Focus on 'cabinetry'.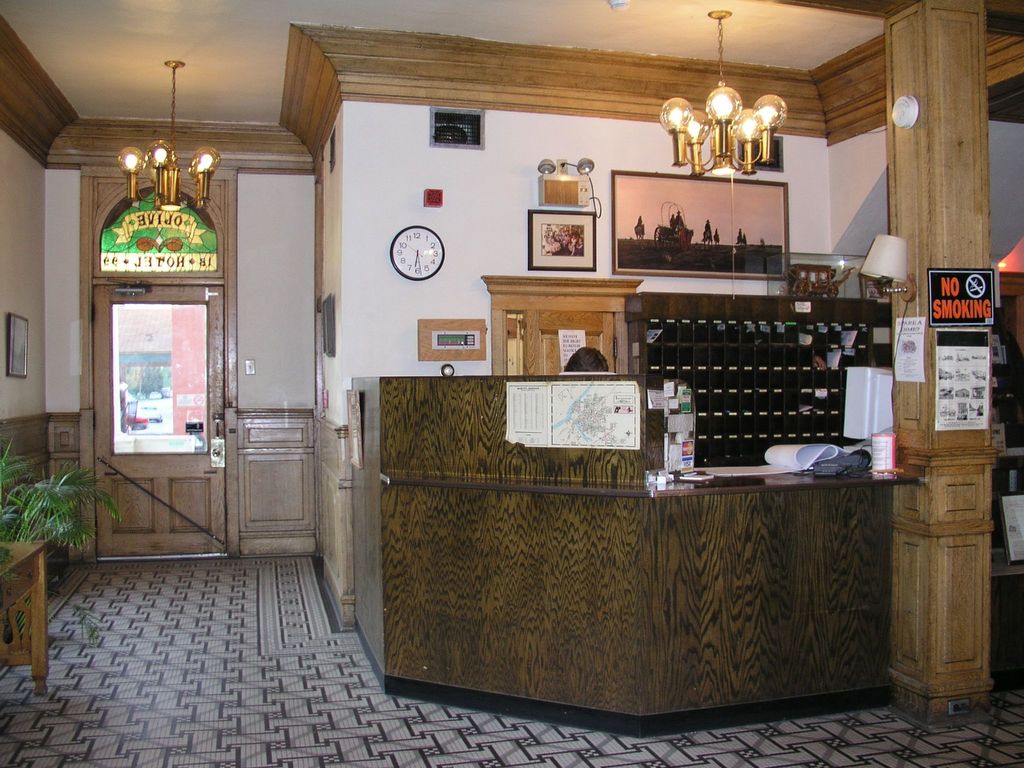
Focused at region(387, 333, 927, 758).
